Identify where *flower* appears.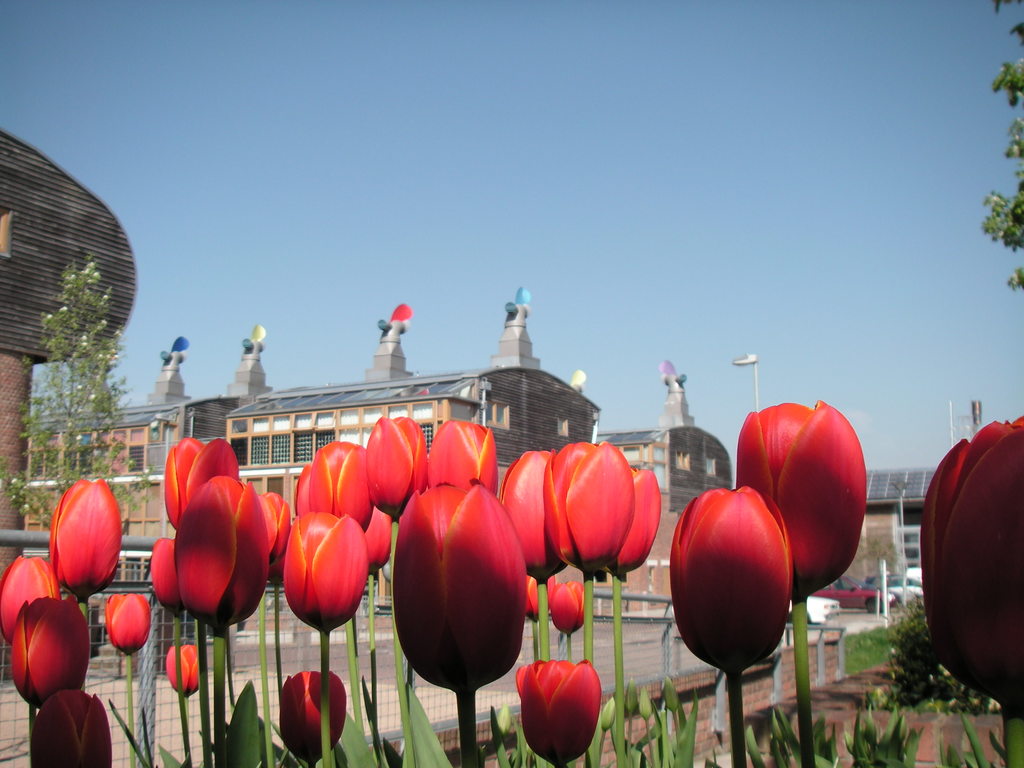
Appears at (164,479,269,623).
